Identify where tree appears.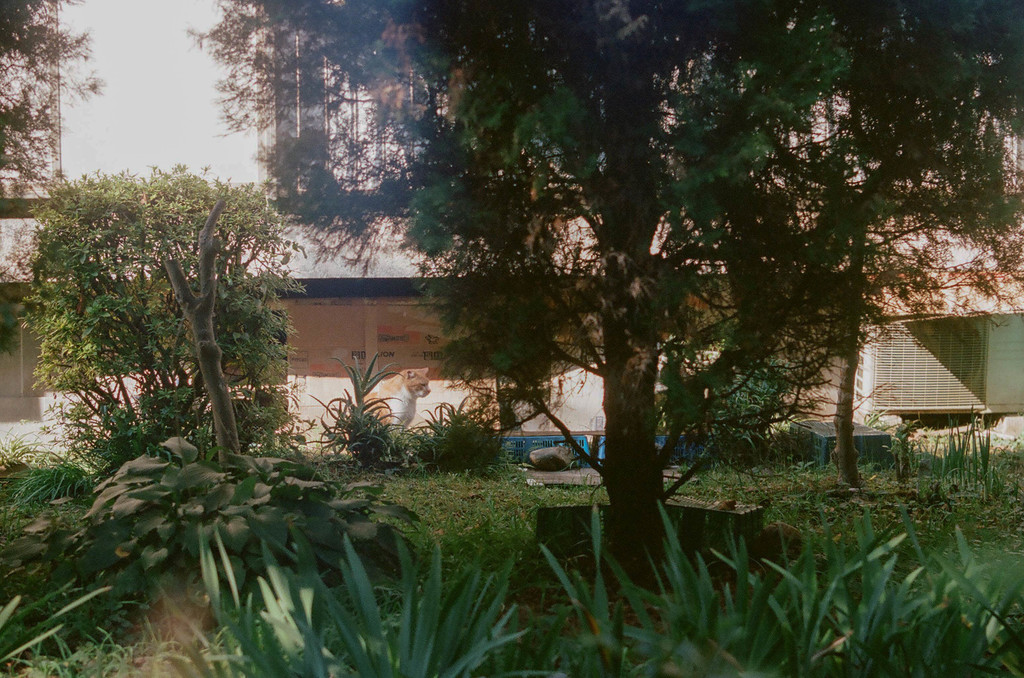
Appears at region(14, 156, 314, 518).
